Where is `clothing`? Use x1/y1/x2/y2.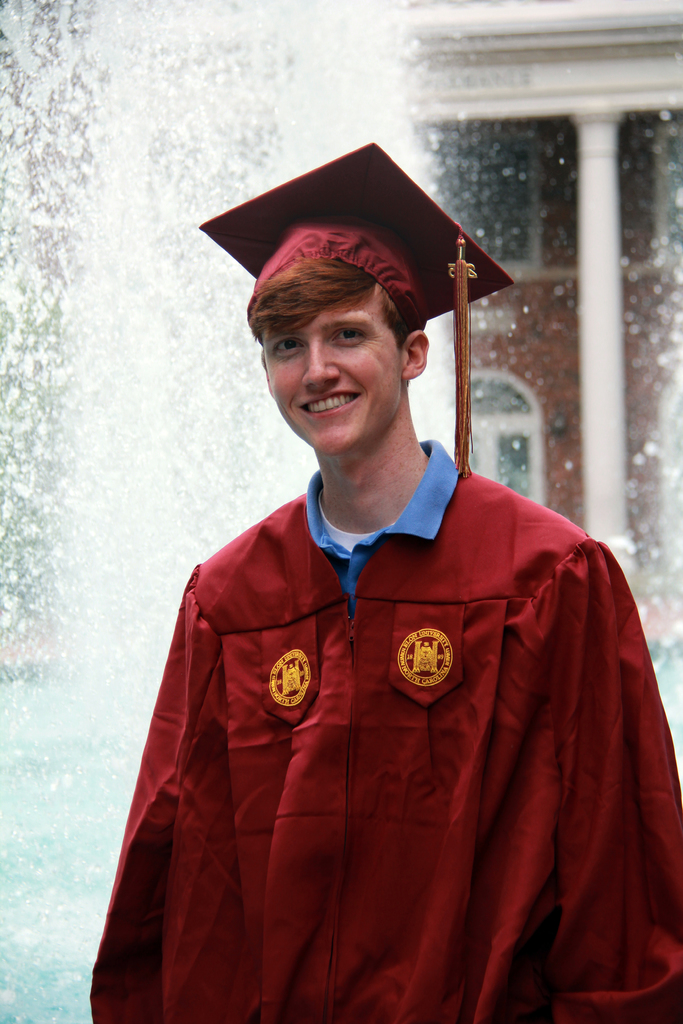
88/440/682/1023.
